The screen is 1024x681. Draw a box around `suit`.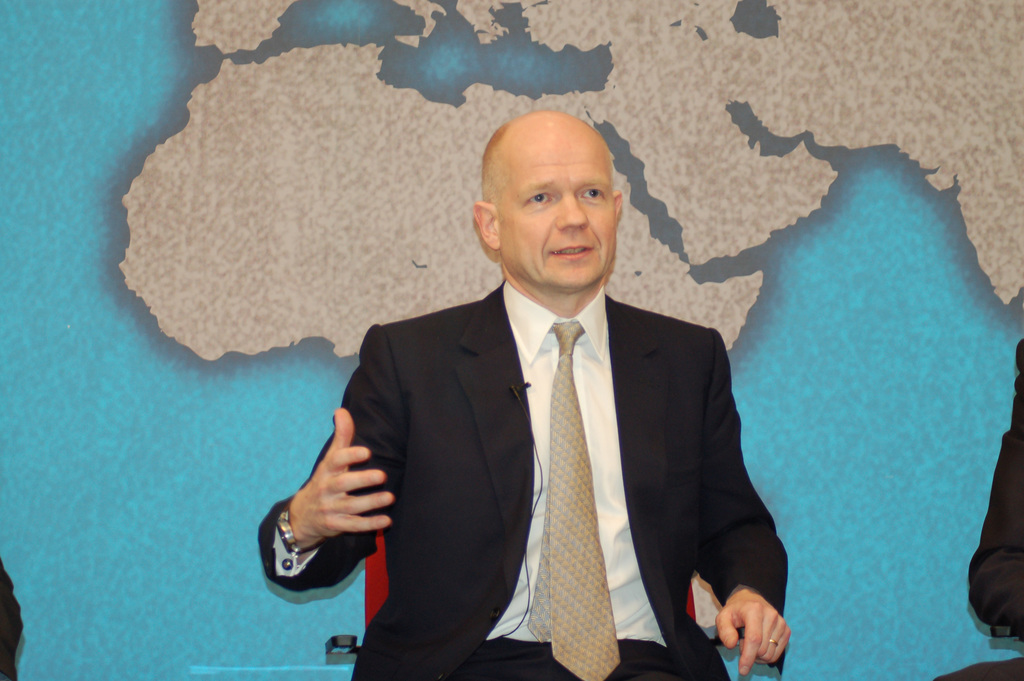
[258, 289, 786, 680].
